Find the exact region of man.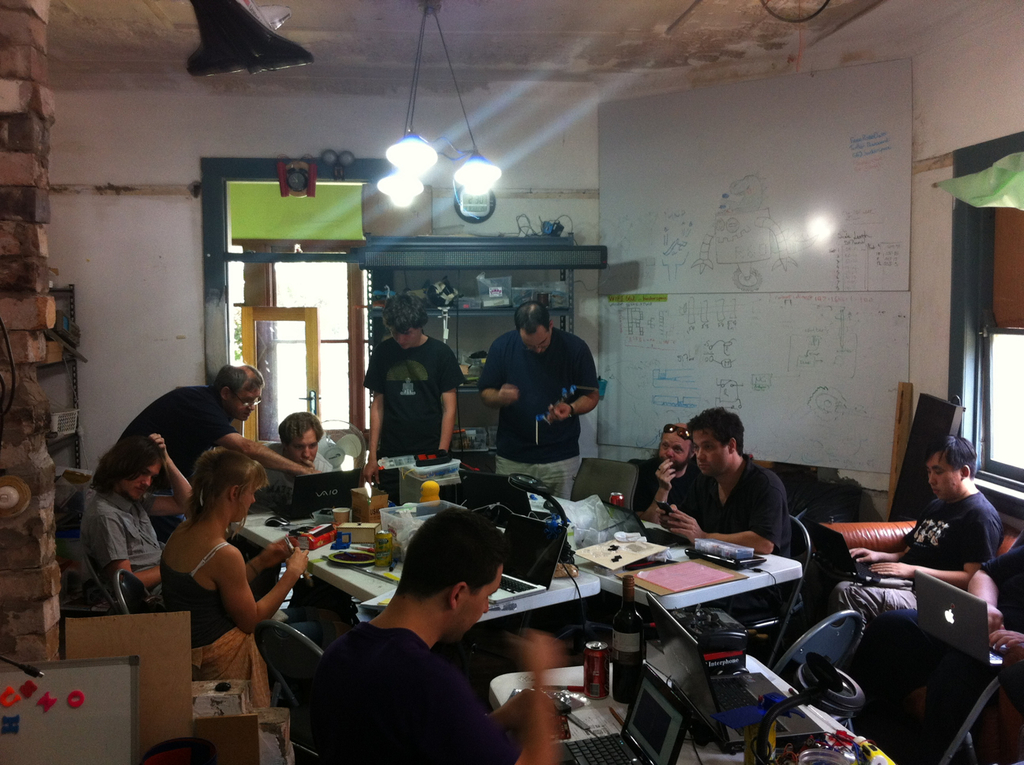
Exact region: detection(650, 410, 820, 625).
